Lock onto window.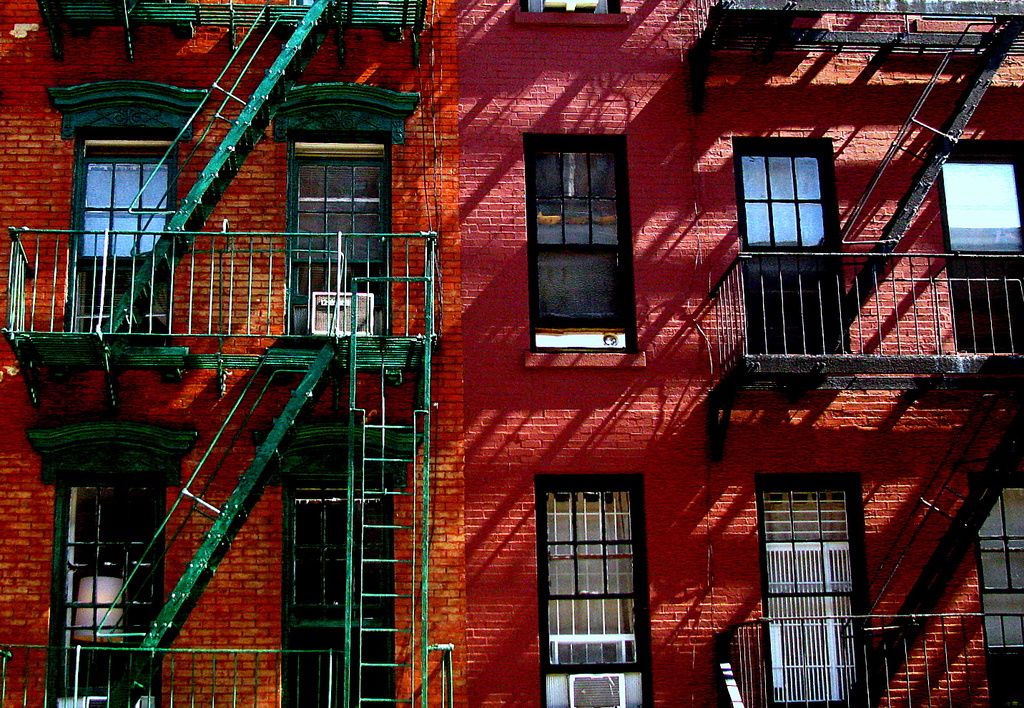
Locked: region(732, 134, 846, 353).
